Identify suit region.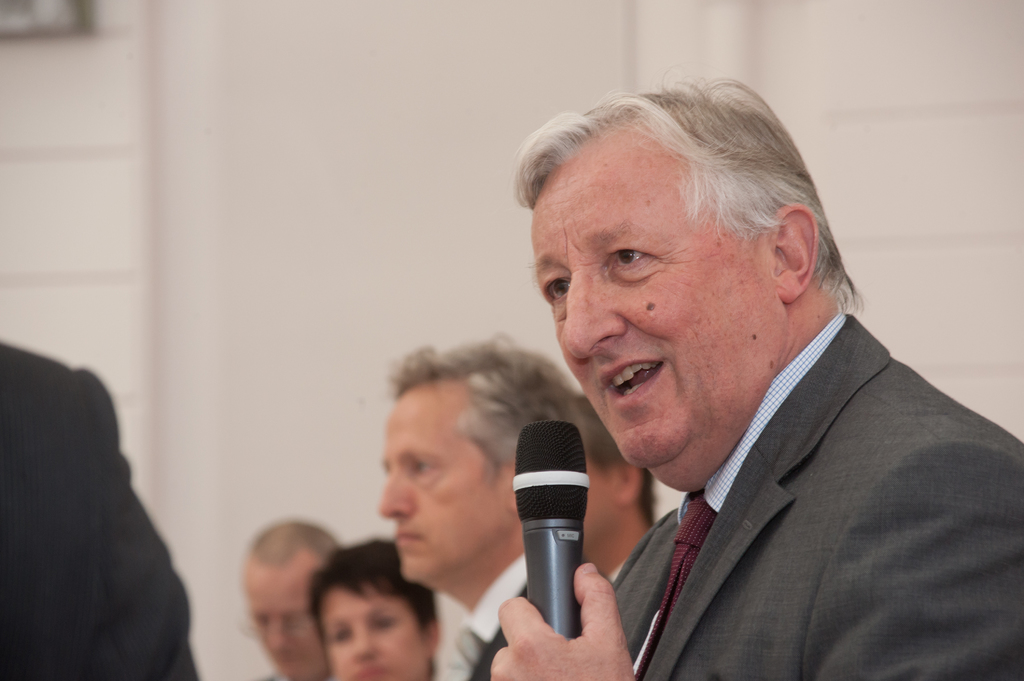
Region: [x1=437, y1=553, x2=532, y2=680].
